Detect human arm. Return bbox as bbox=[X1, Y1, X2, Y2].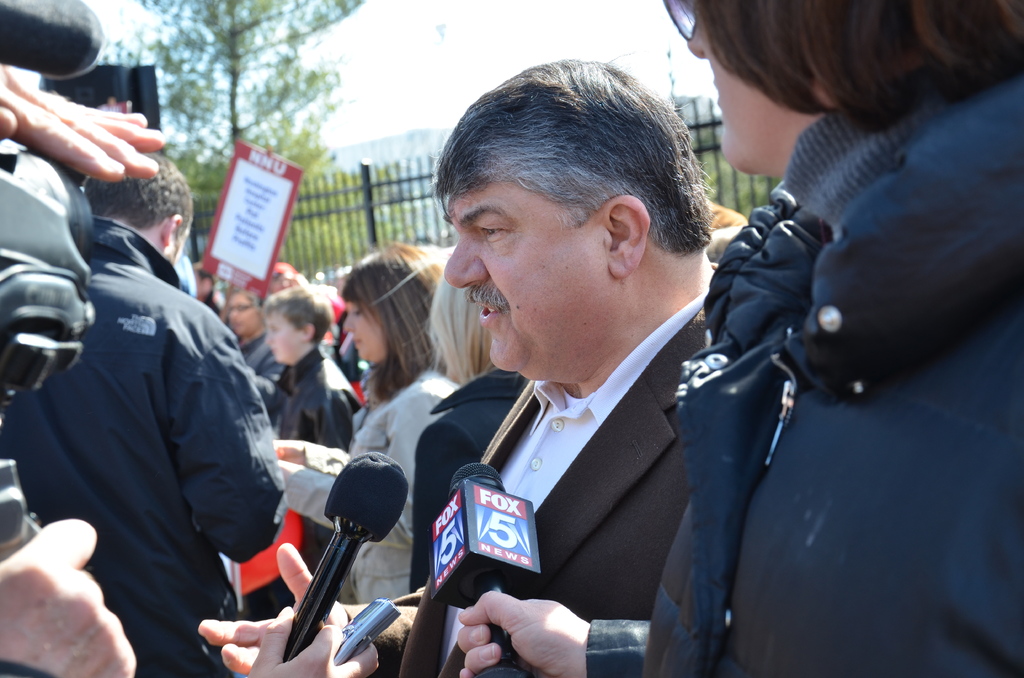
bbox=[275, 439, 352, 476].
